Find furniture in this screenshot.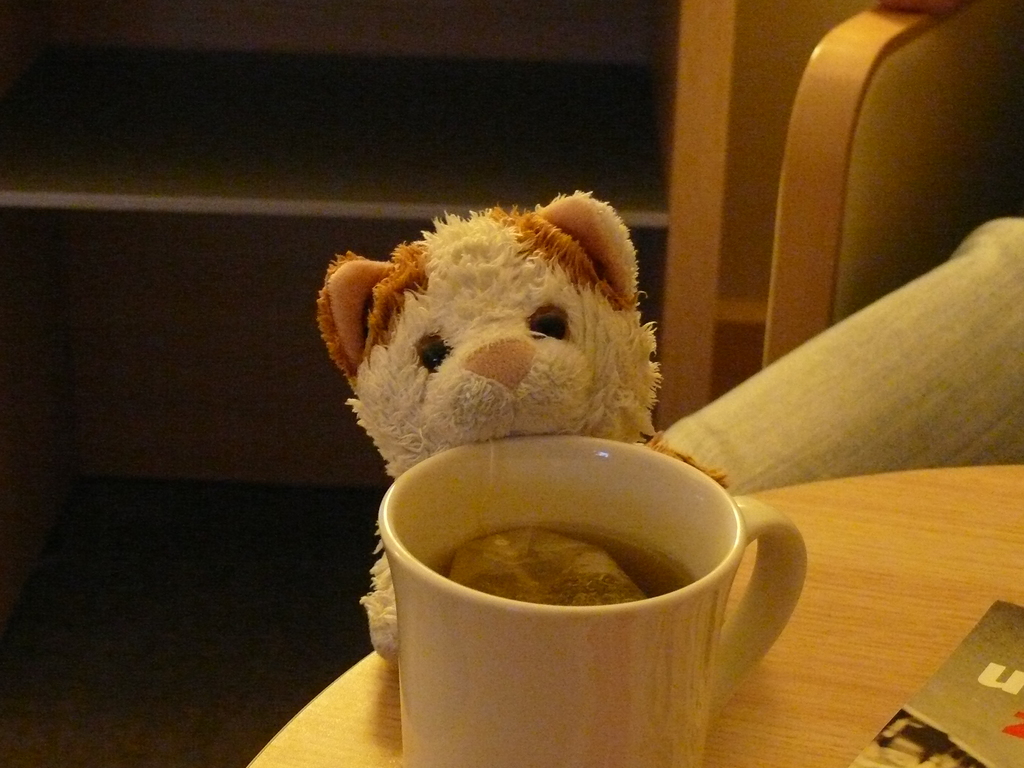
The bounding box for furniture is (x1=656, y1=0, x2=1020, y2=430).
